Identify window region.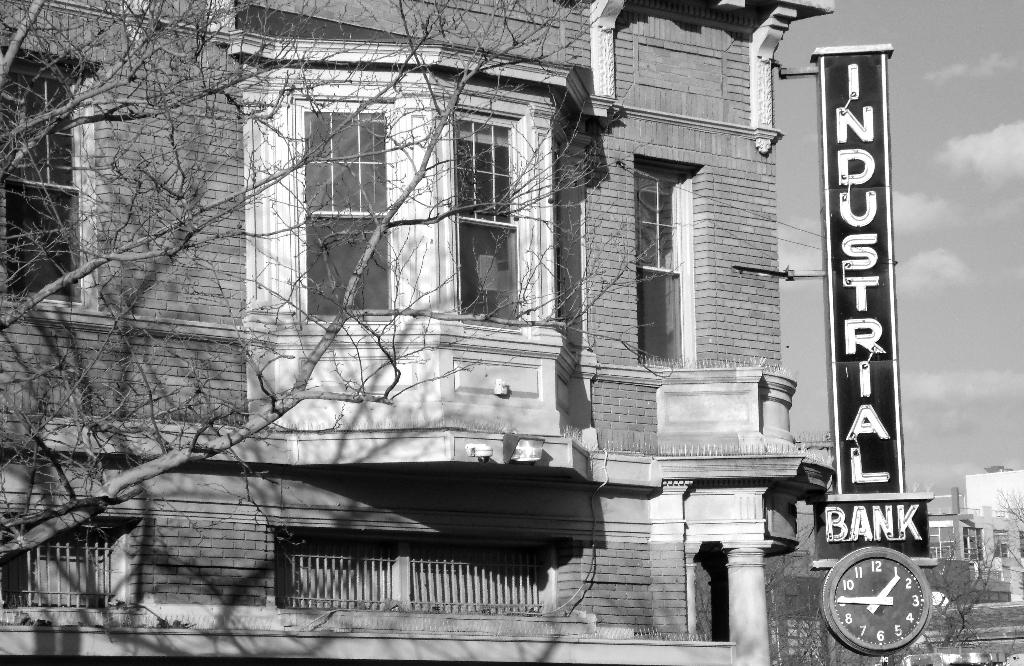
Region: [left=0, top=510, right=141, bottom=615].
